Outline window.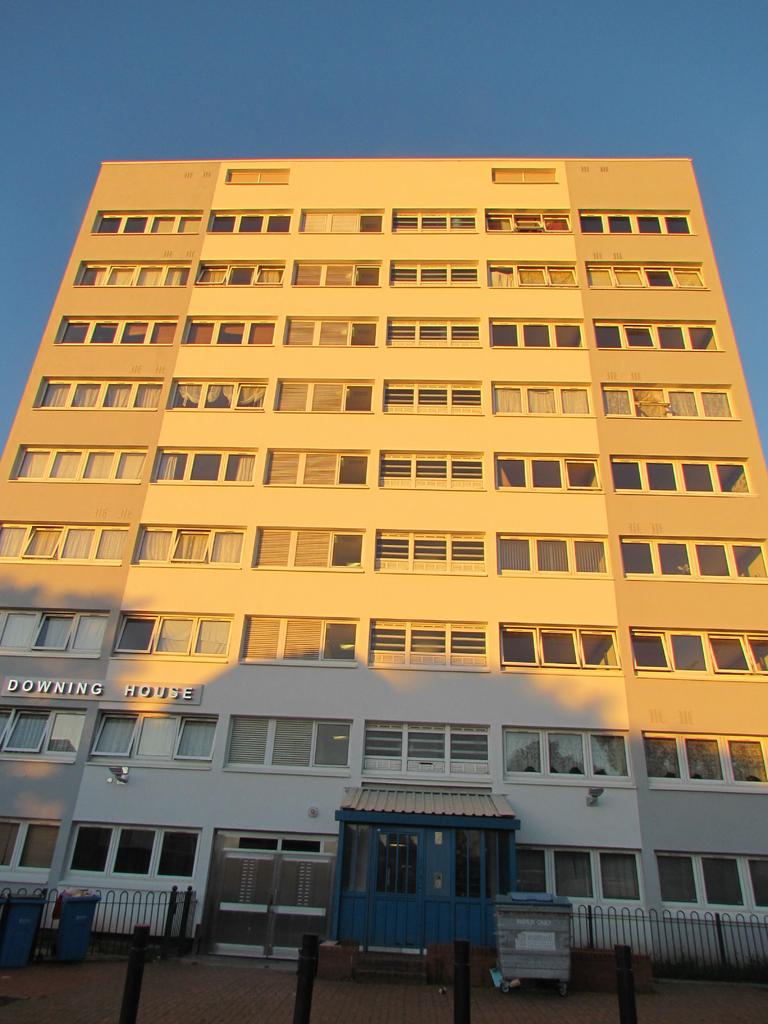
Outline: [50,445,81,476].
